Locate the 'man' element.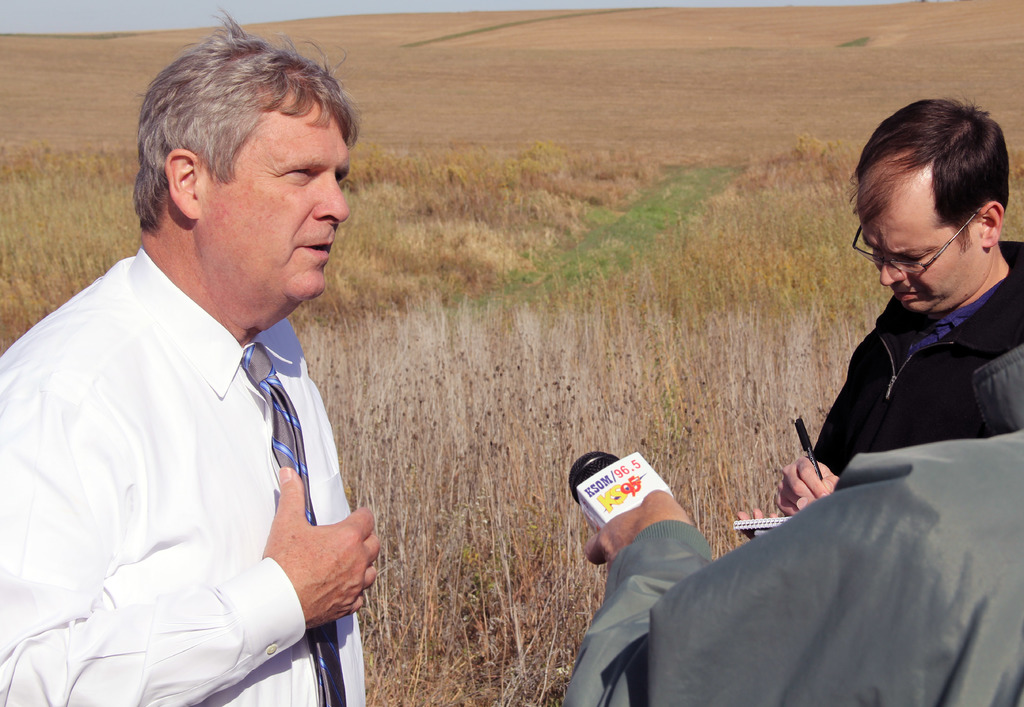
Element bbox: <region>738, 95, 1023, 539</region>.
